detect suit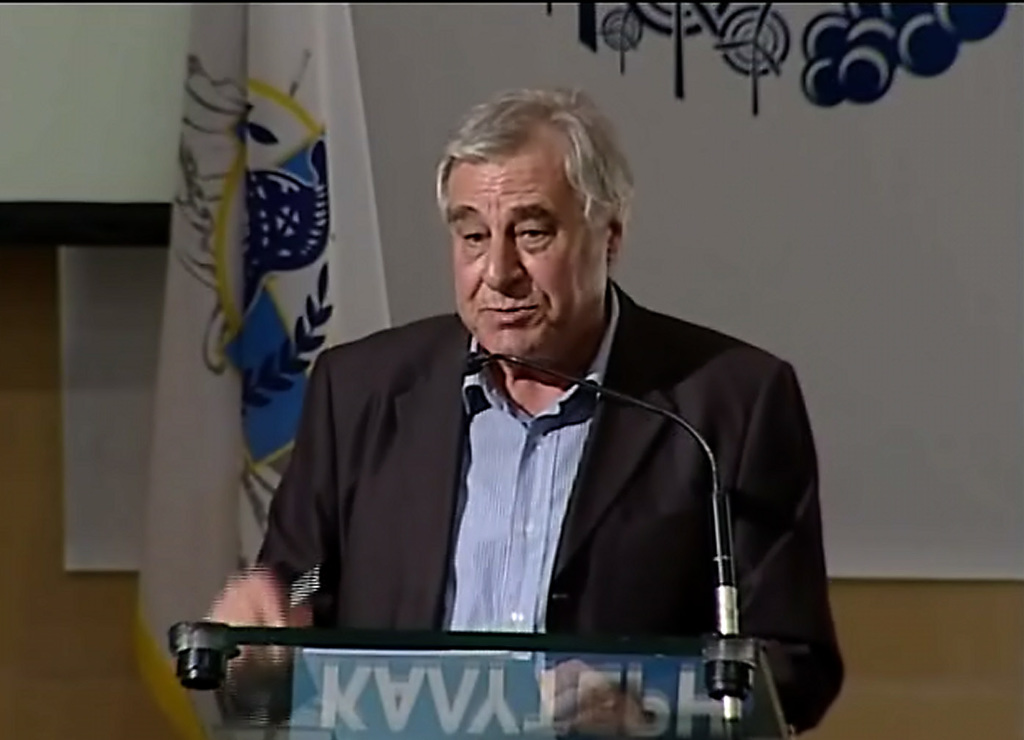
[248,263,807,697]
